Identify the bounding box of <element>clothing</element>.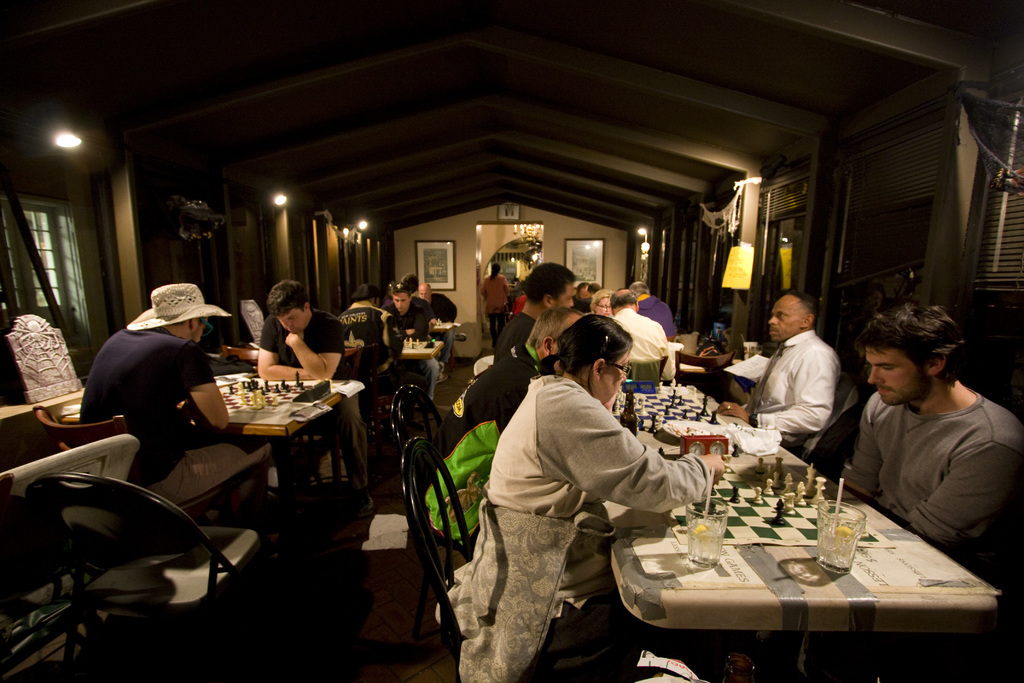
l=333, t=299, r=387, b=378.
